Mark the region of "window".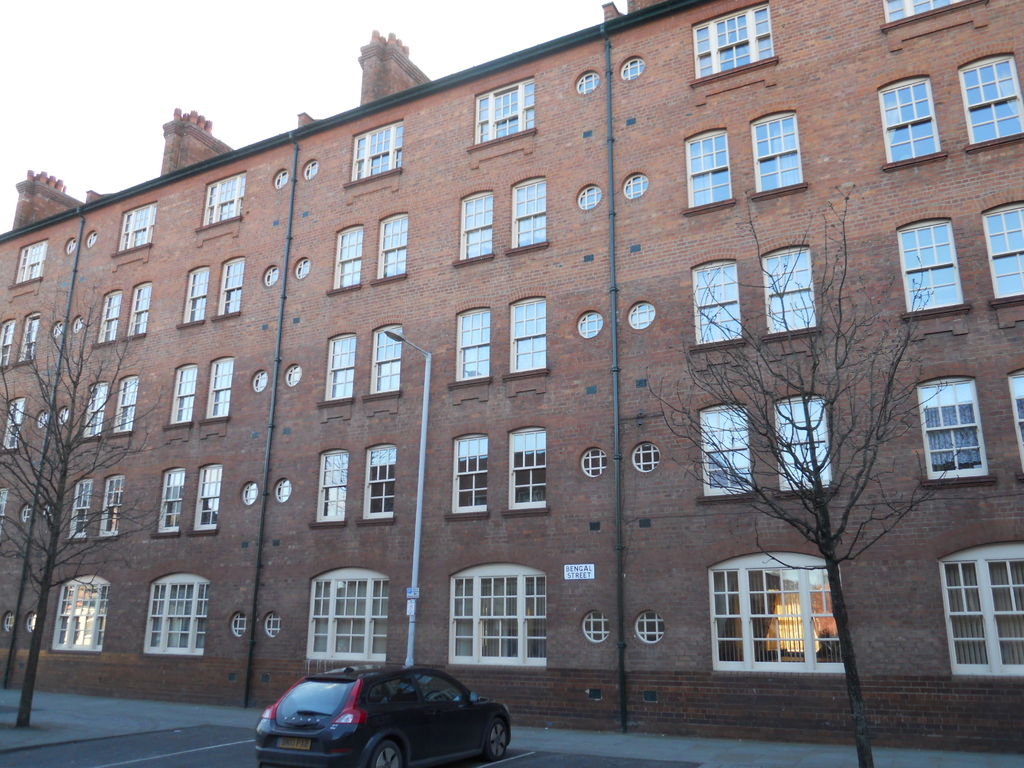
Region: 982/193/1023/304.
